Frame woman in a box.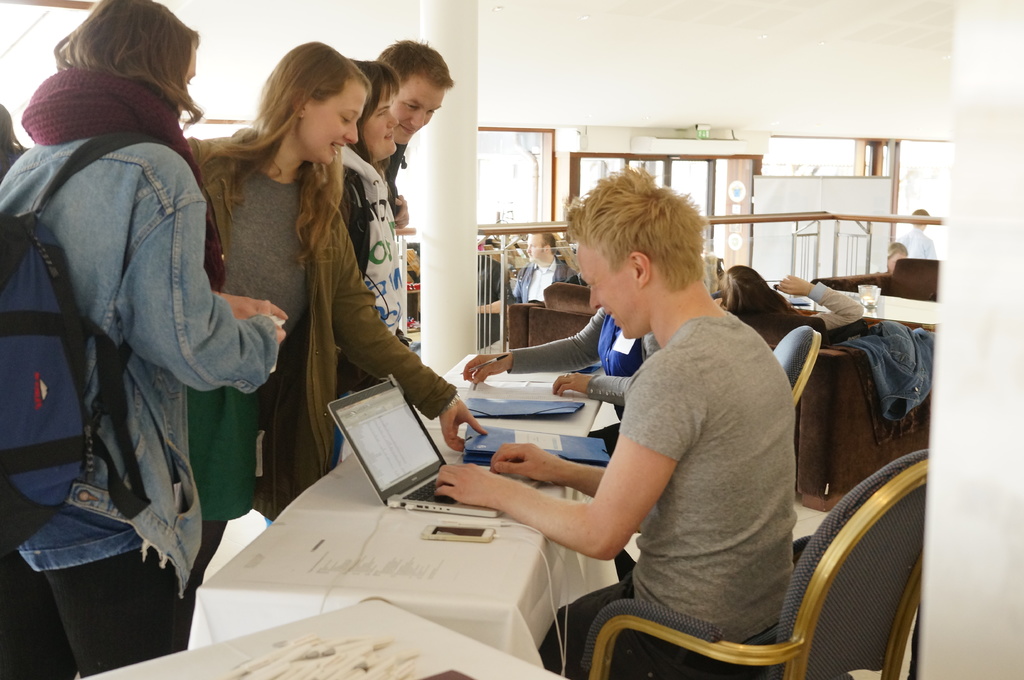
detection(712, 261, 865, 338).
